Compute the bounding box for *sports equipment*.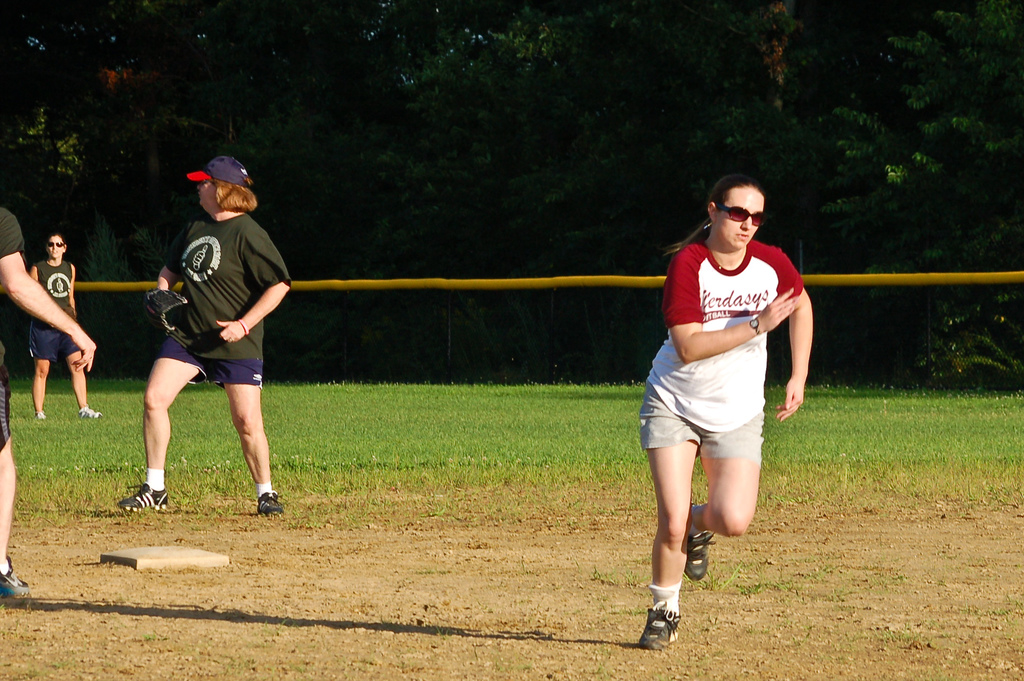
select_region(685, 506, 720, 586).
